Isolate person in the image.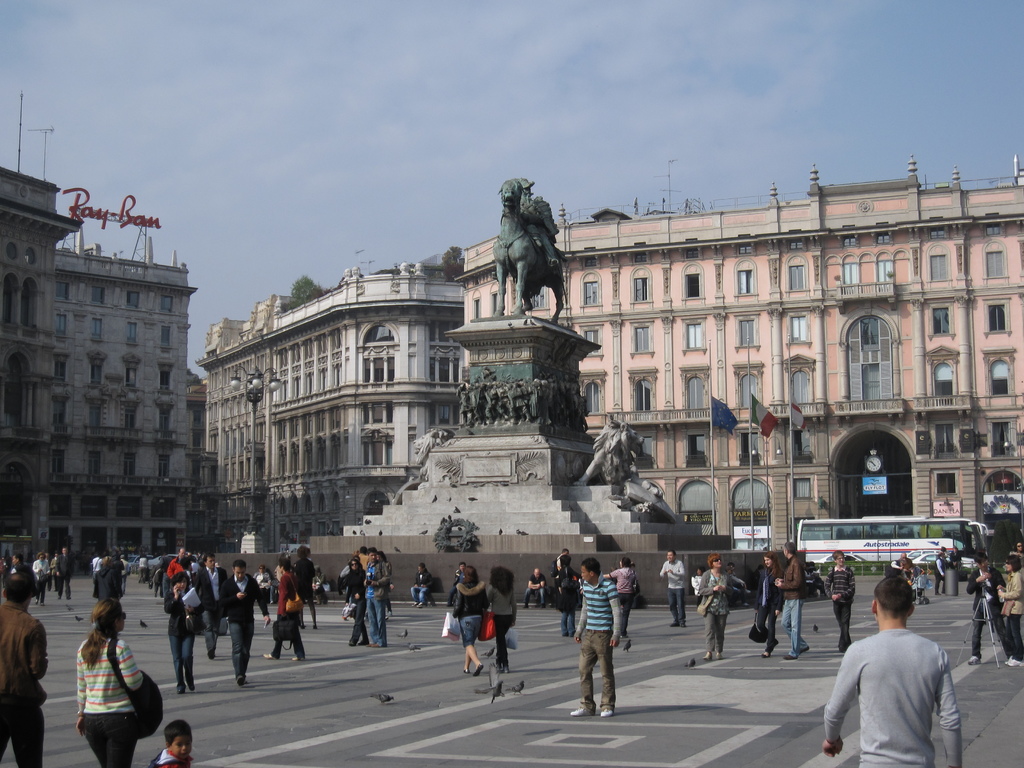
Isolated region: {"left": 815, "top": 575, "right": 964, "bottom": 767}.
